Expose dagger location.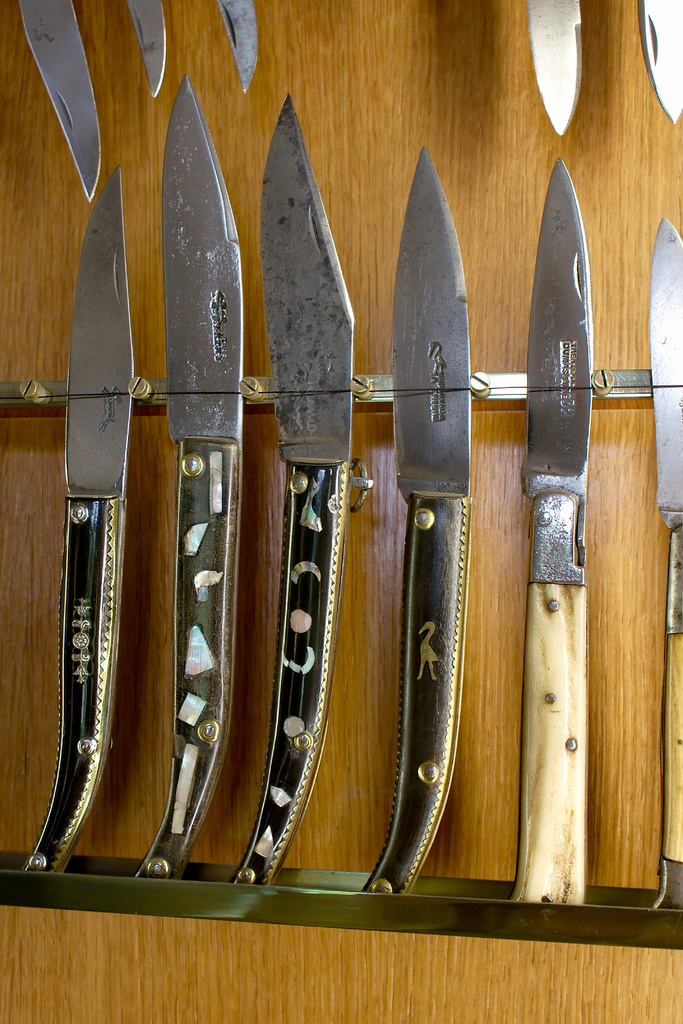
Exposed at (19, 162, 140, 886).
